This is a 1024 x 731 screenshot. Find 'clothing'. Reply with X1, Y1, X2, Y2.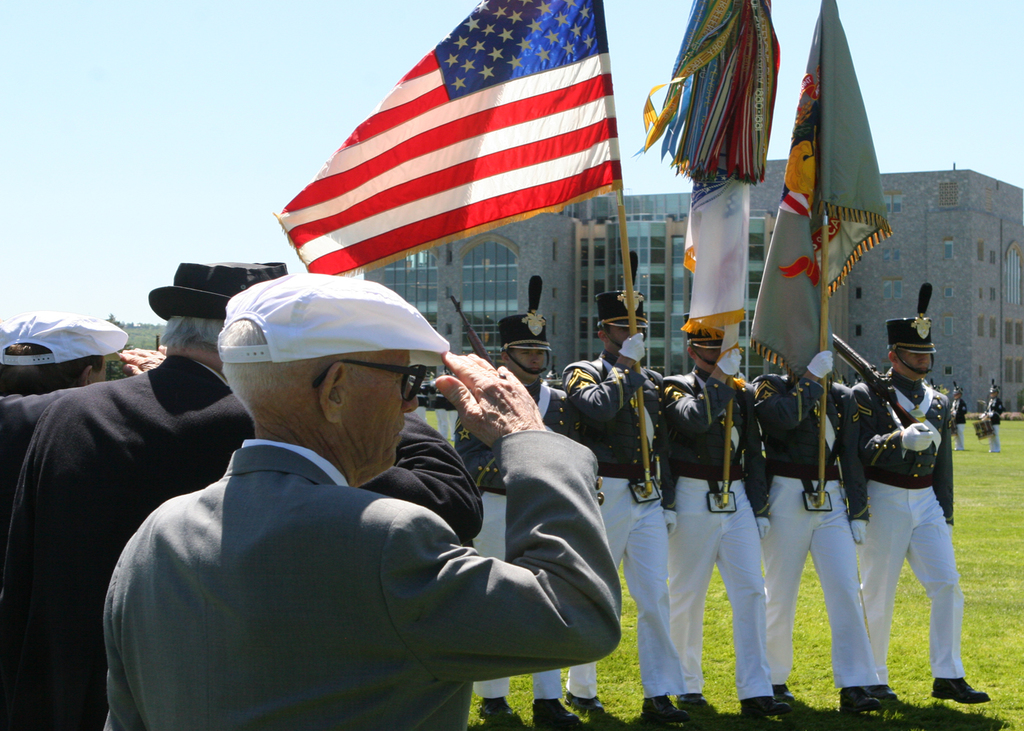
462, 386, 564, 703.
